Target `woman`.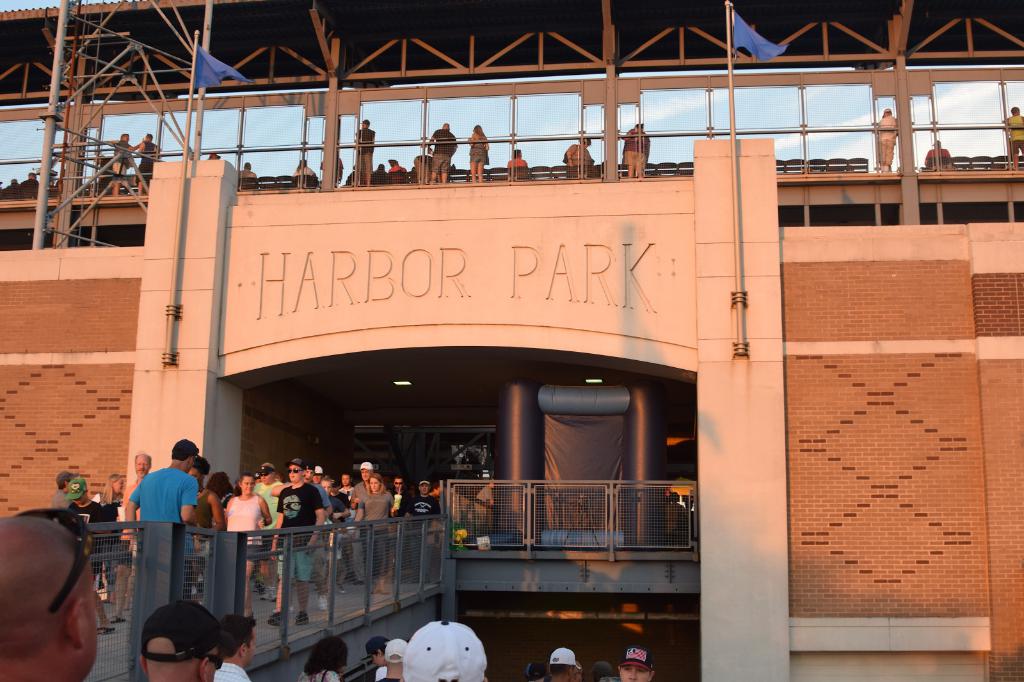
Target region: x1=294, y1=161, x2=316, y2=191.
